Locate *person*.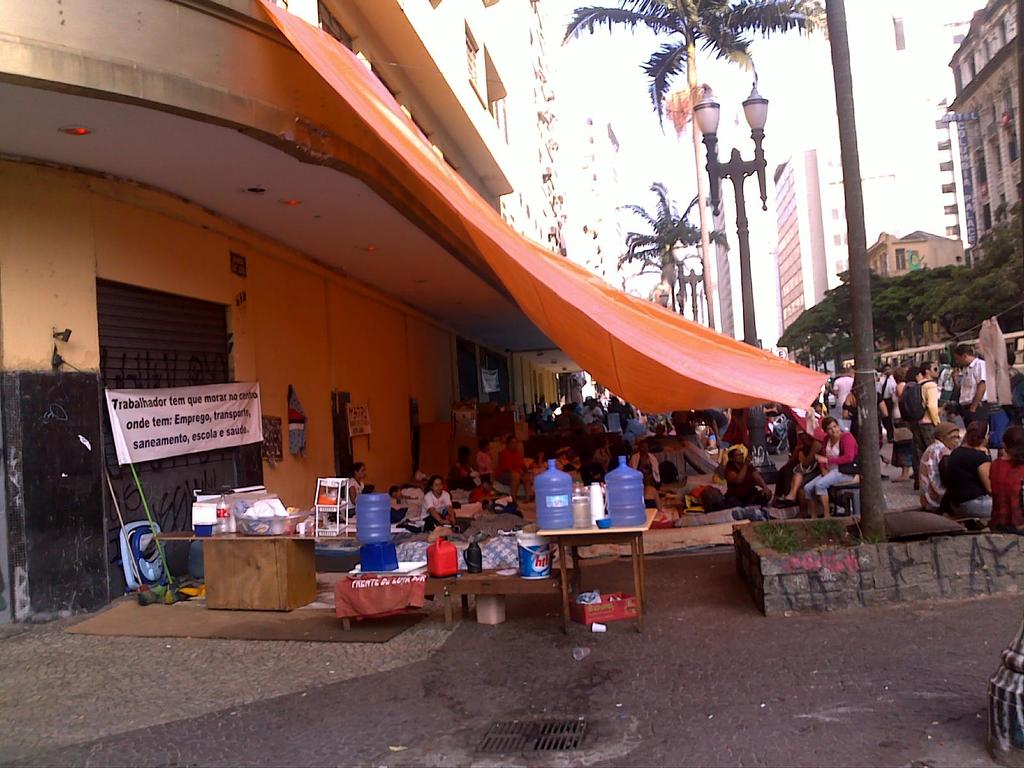
Bounding box: Rect(423, 472, 464, 531).
